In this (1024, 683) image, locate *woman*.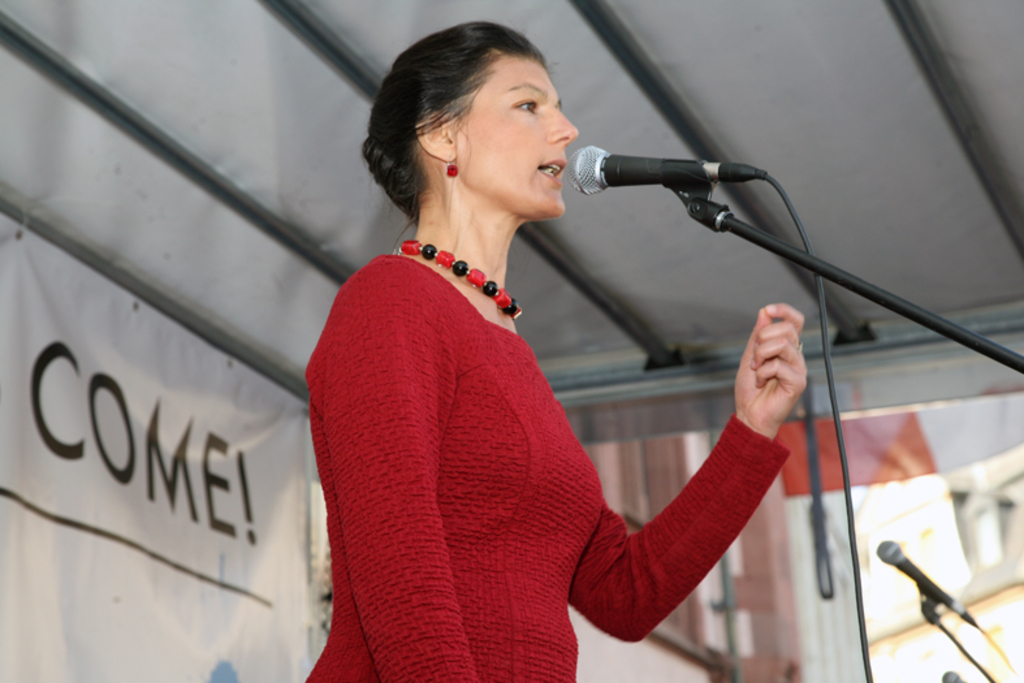
Bounding box: Rect(302, 5, 777, 675).
